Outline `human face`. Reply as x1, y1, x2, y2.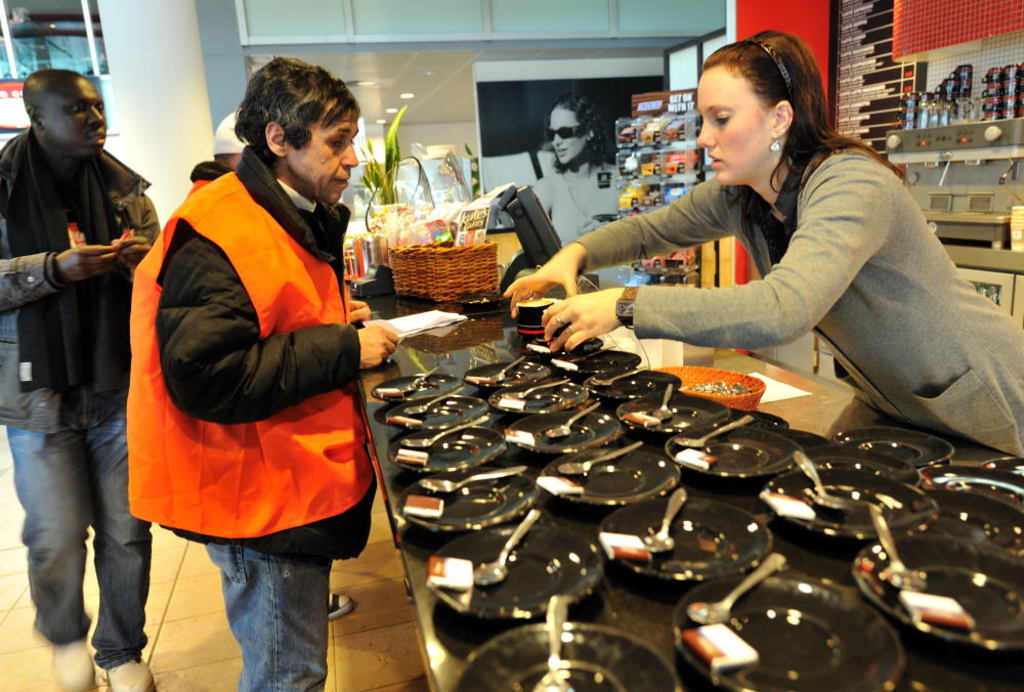
695, 77, 770, 183.
